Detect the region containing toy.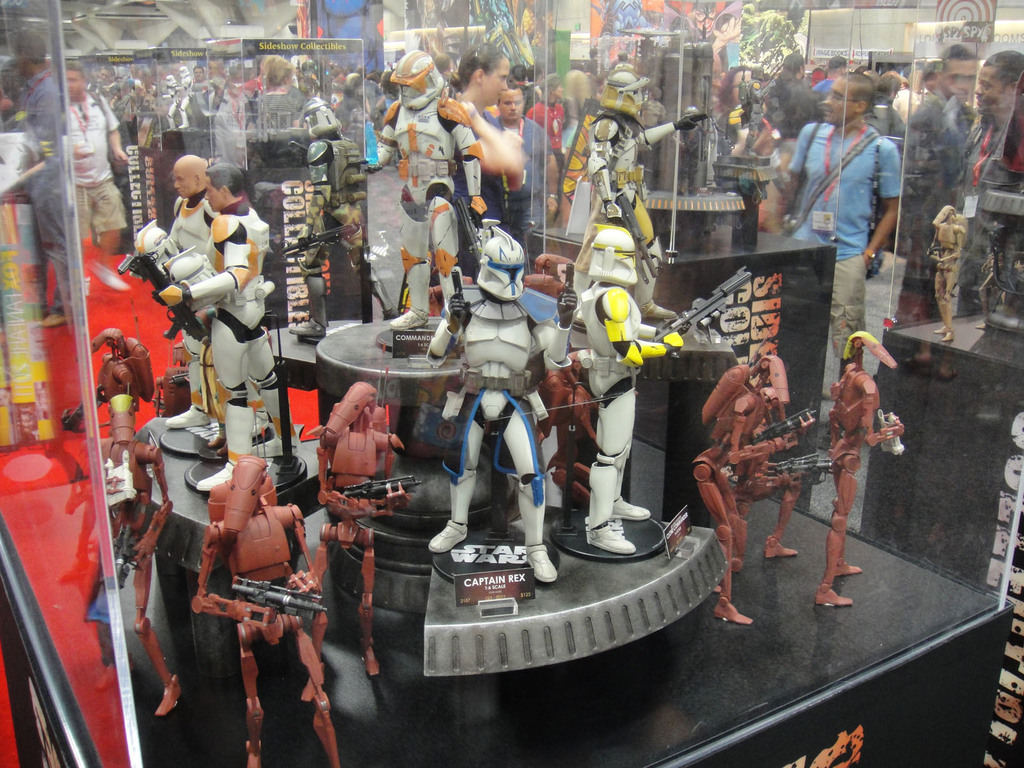
x1=133, y1=152, x2=268, y2=429.
